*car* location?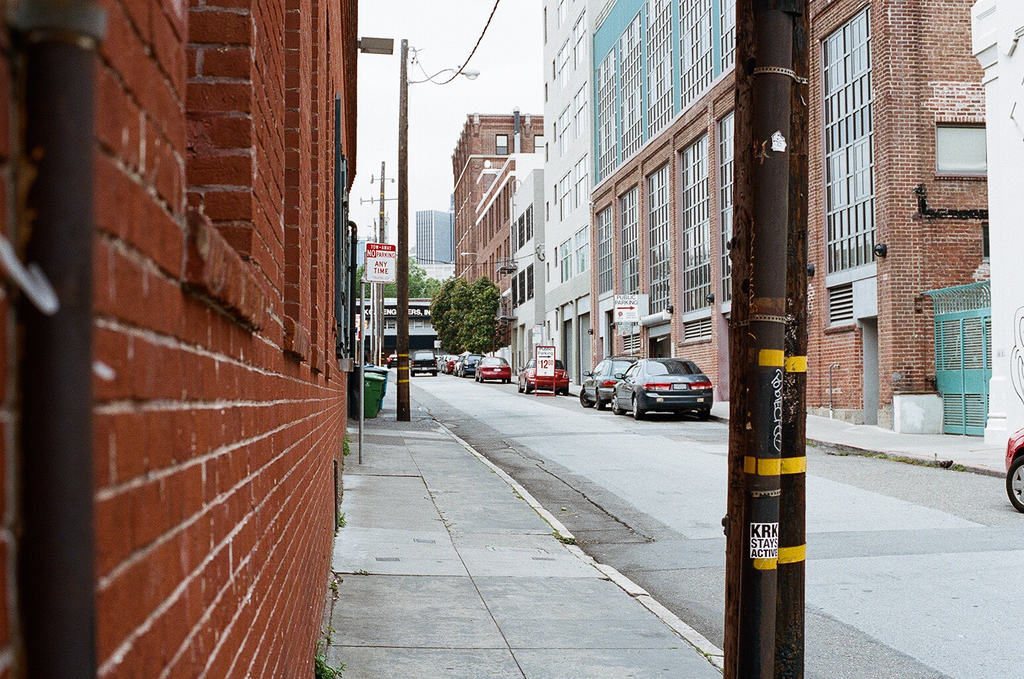
<region>581, 357, 630, 407</region>
